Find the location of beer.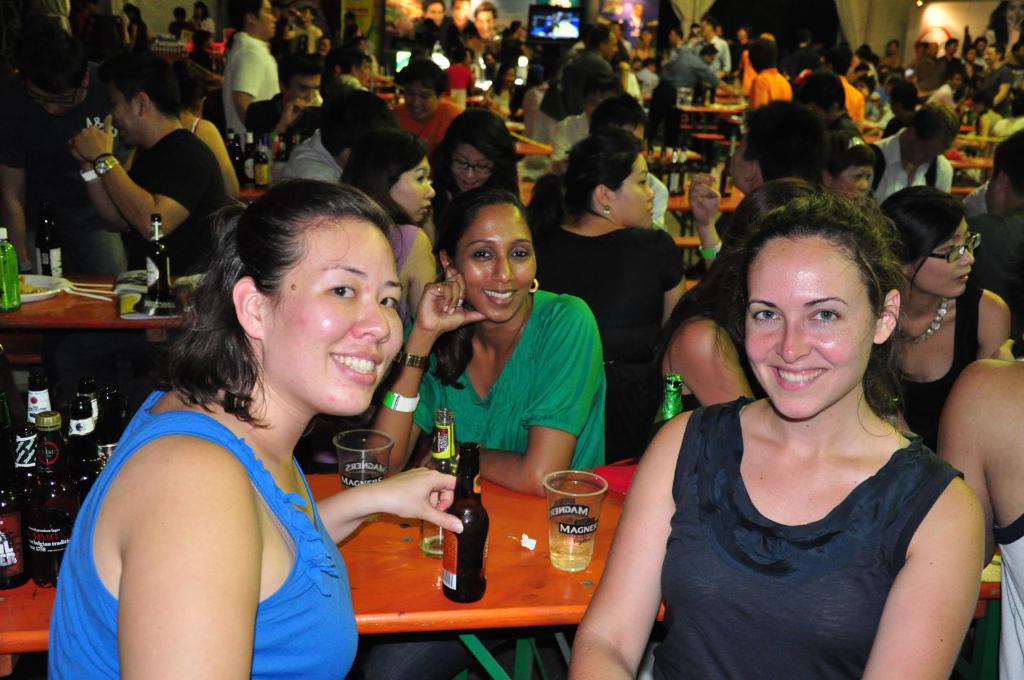
Location: <box>0,225,23,313</box>.
